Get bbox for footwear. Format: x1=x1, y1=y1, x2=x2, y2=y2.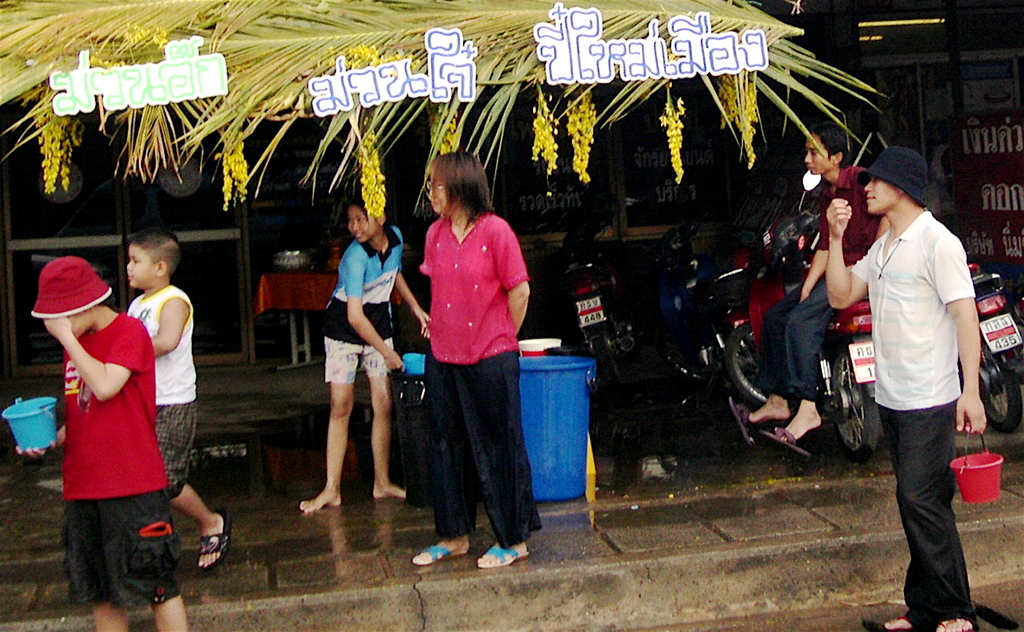
x1=877, y1=611, x2=919, y2=631.
